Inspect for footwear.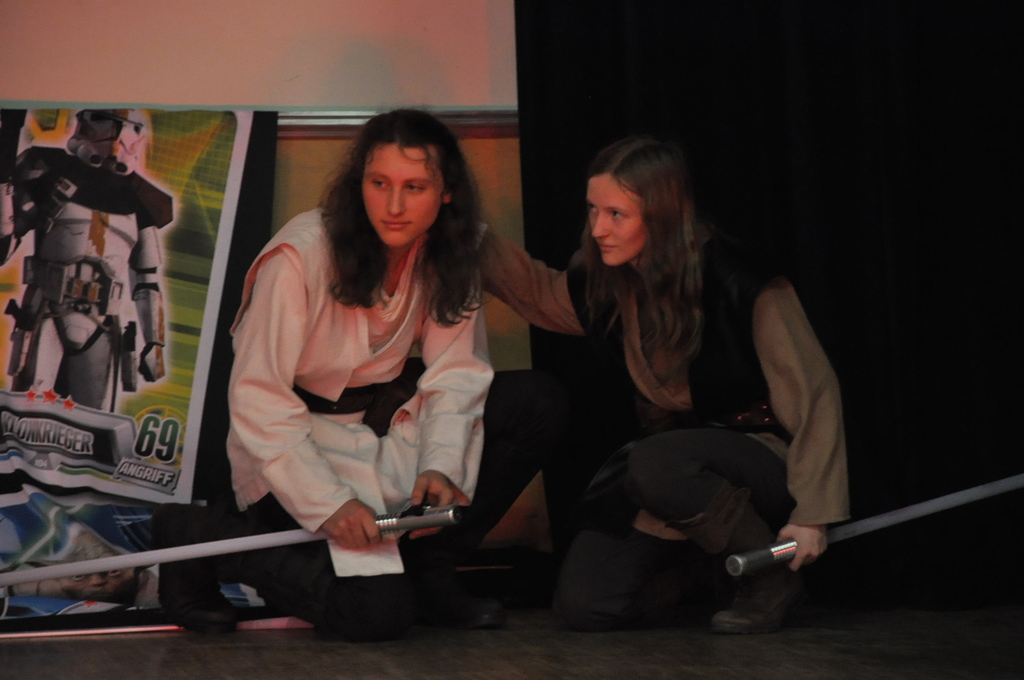
Inspection: box=[711, 566, 804, 636].
